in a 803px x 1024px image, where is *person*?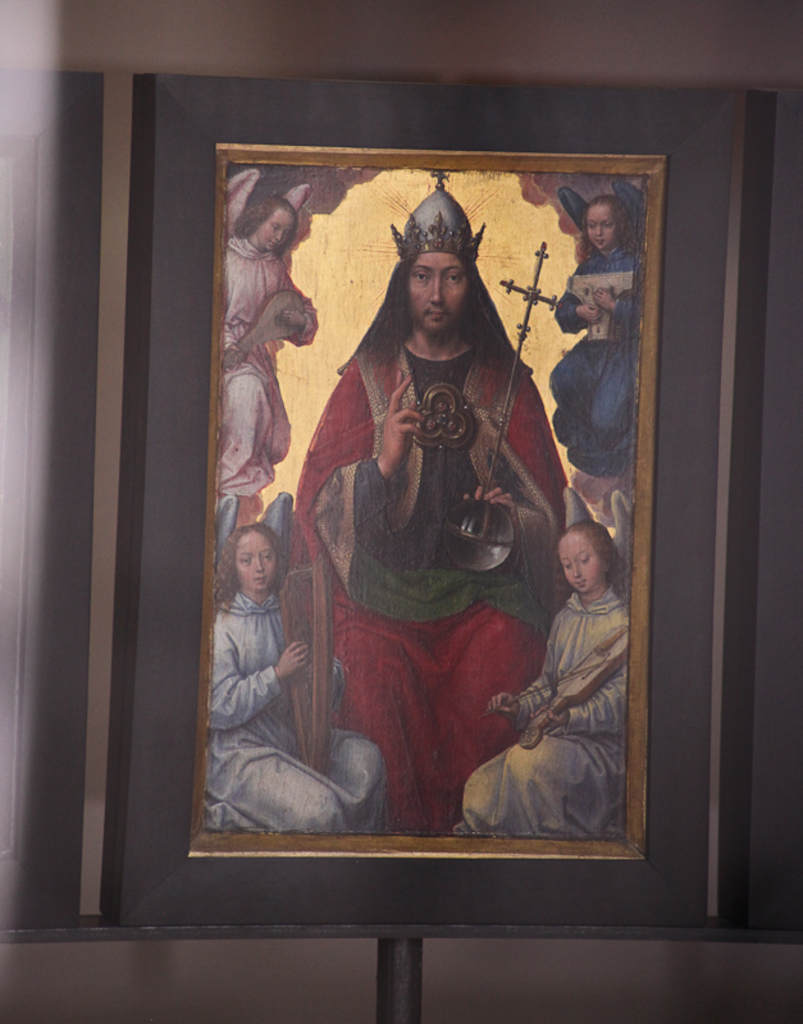
bbox(209, 163, 320, 502).
